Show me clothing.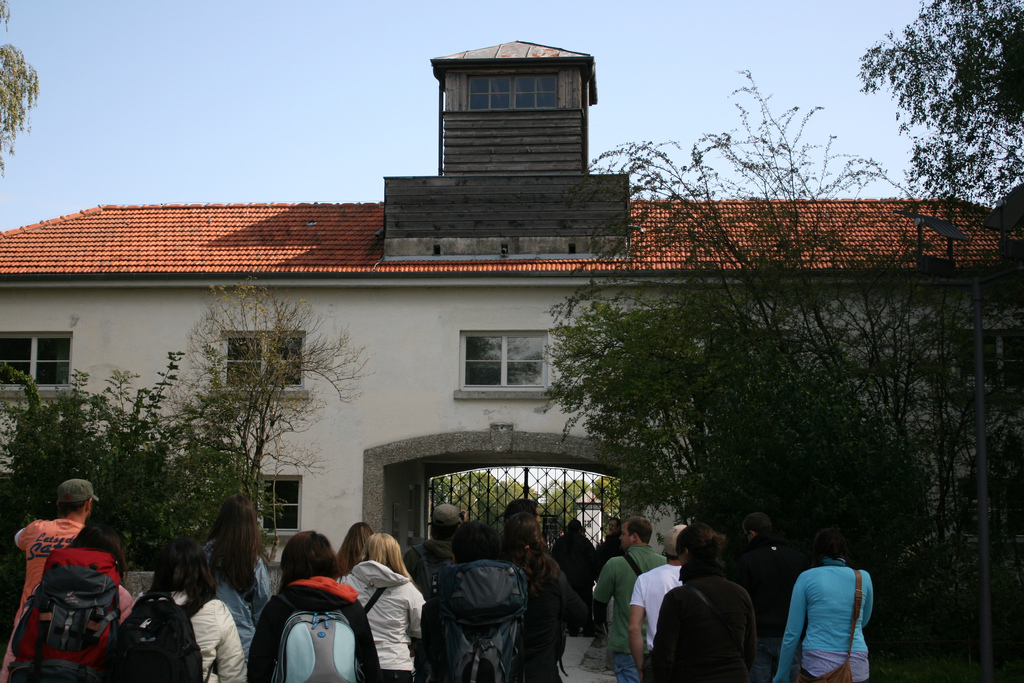
clothing is here: 780,546,885,676.
